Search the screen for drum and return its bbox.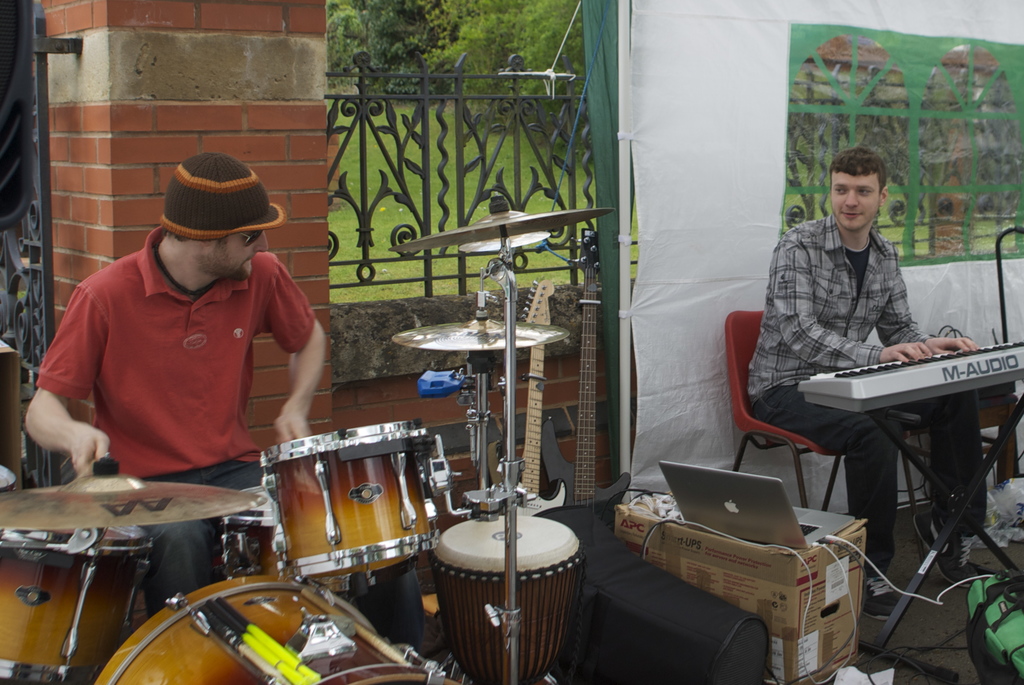
Found: BBox(262, 418, 442, 578).
